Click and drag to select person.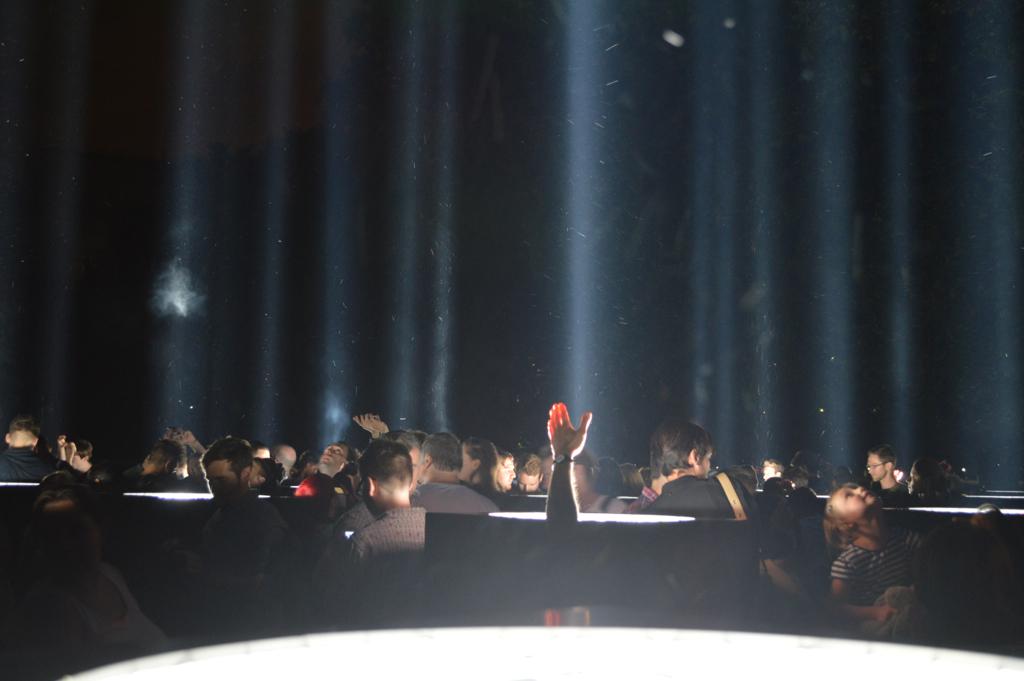
Selection: BBox(813, 474, 948, 671).
